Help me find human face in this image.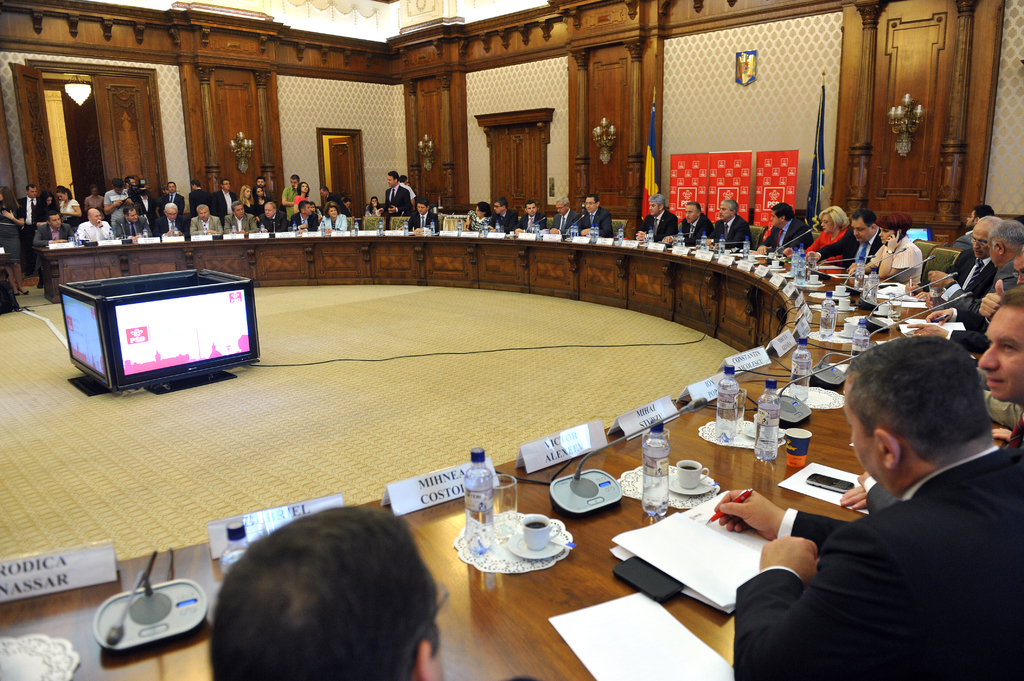
Found it: [255,184,264,198].
